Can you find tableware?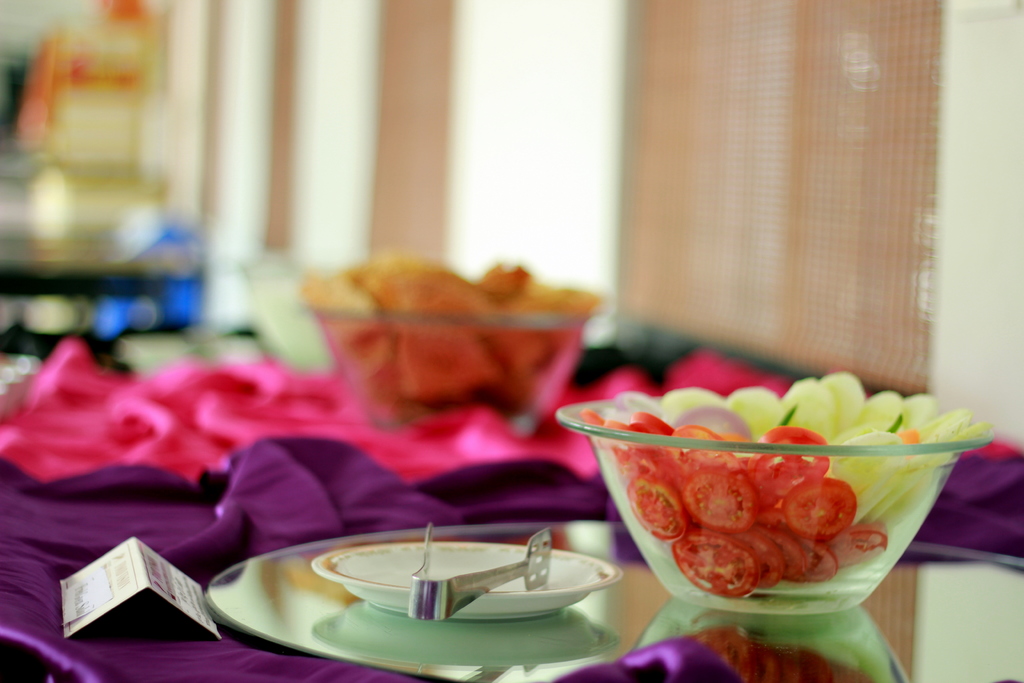
Yes, bounding box: bbox=(311, 536, 633, 620).
